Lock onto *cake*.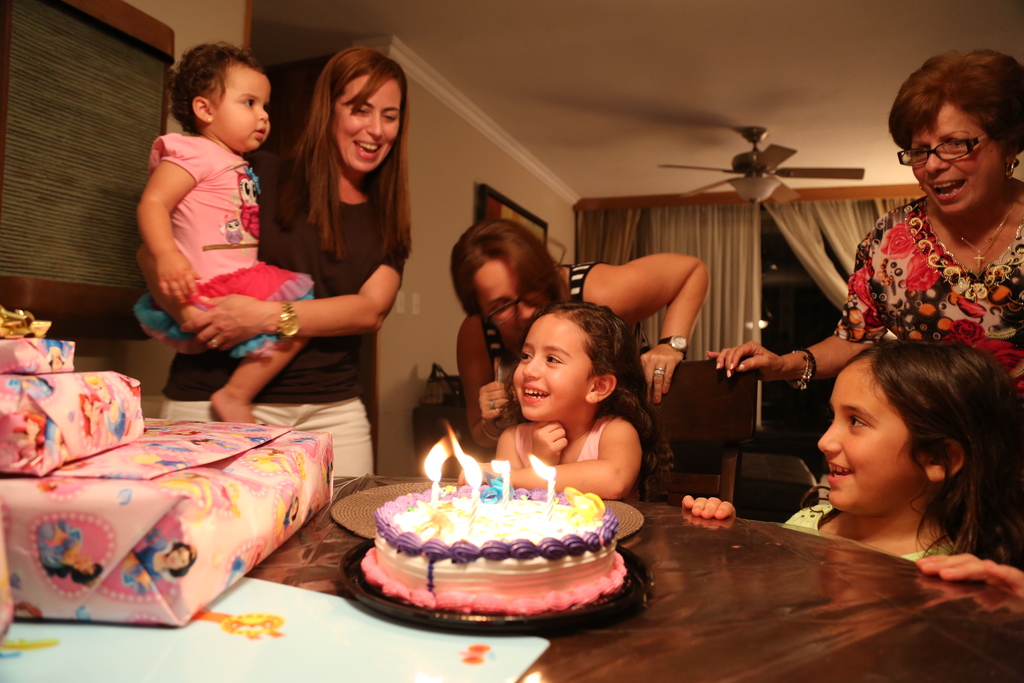
Locked: {"x1": 356, "y1": 482, "x2": 626, "y2": 617}.
